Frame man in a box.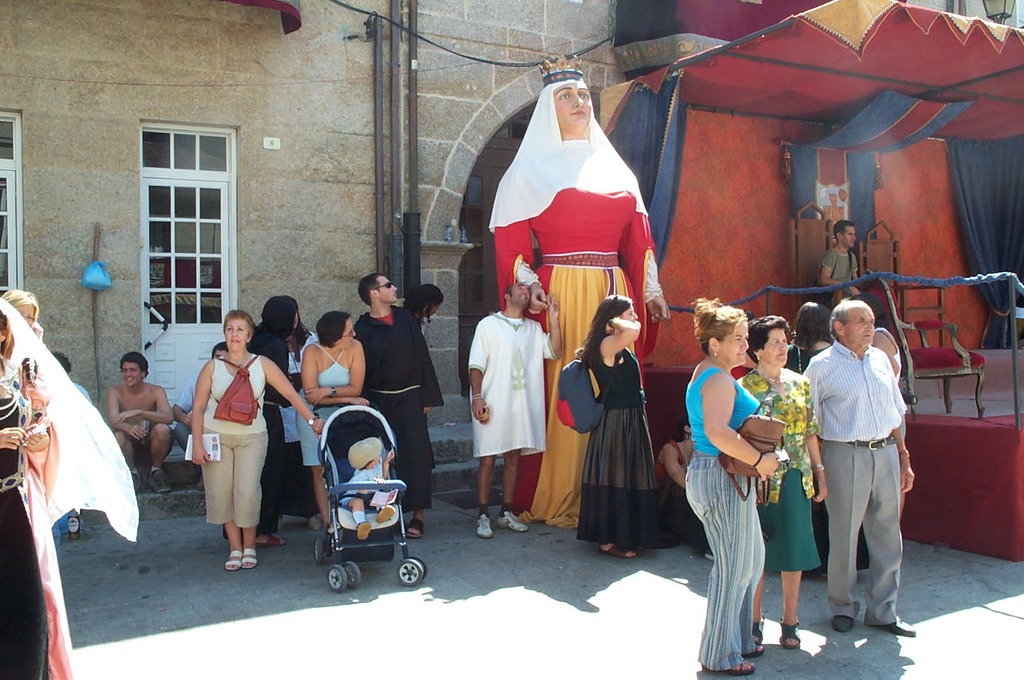
bbox=(817, 220, 857, 310).
